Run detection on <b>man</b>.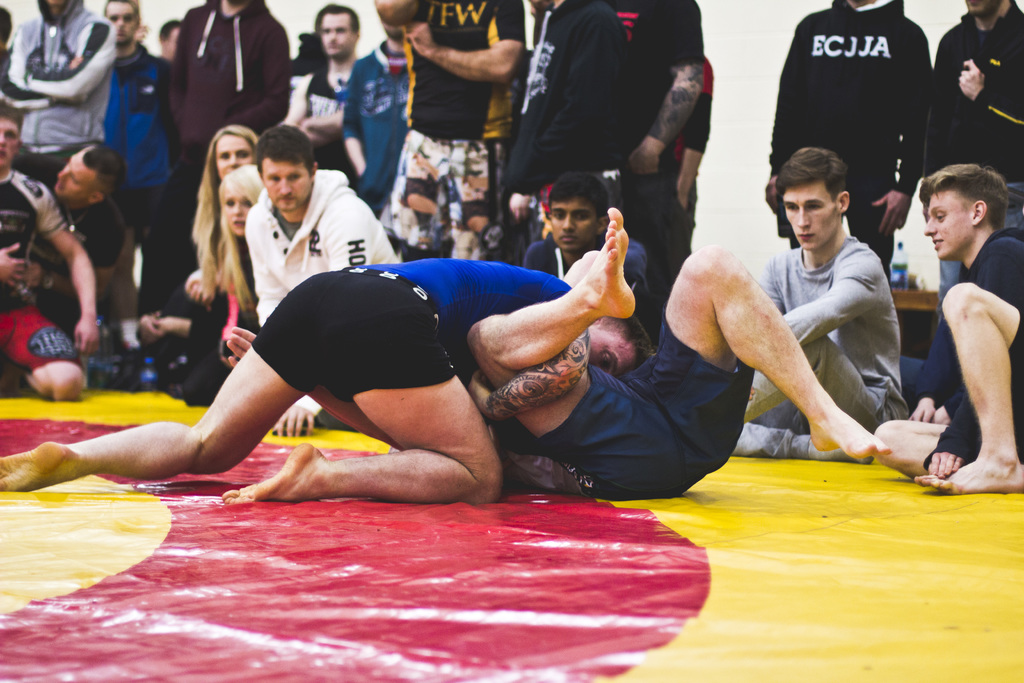
Result: 246/128/400/434.
